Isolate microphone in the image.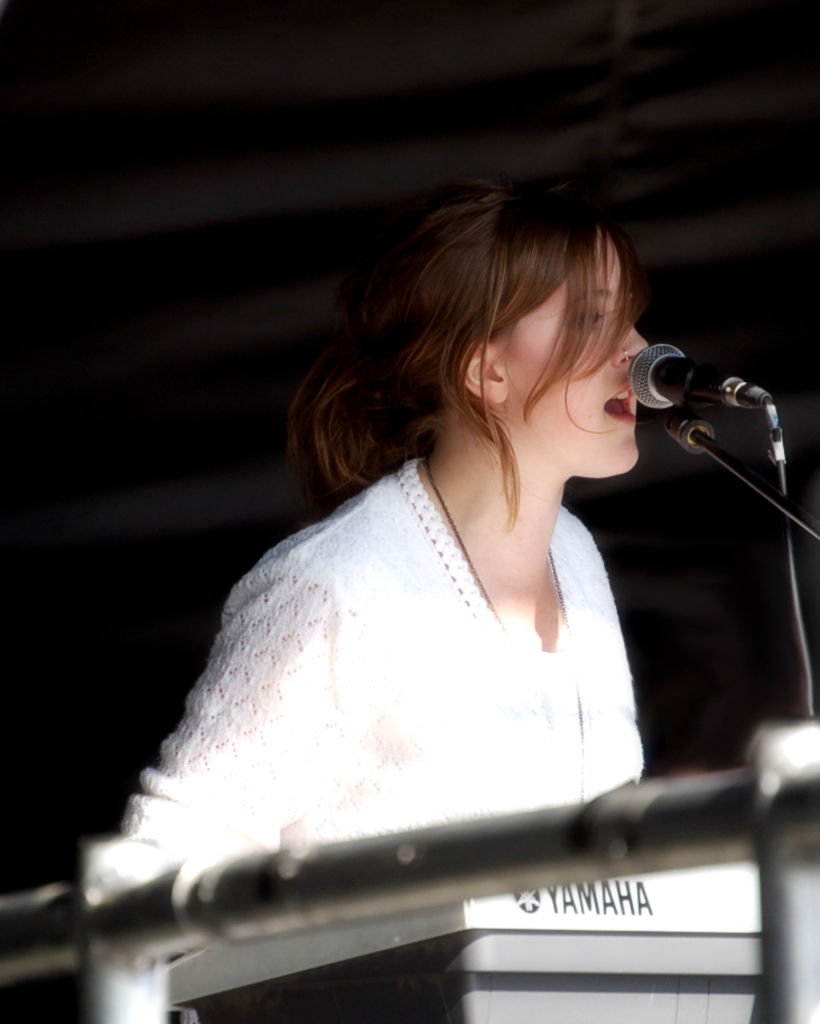
Isolated region: 664, 404, 719, 454.
